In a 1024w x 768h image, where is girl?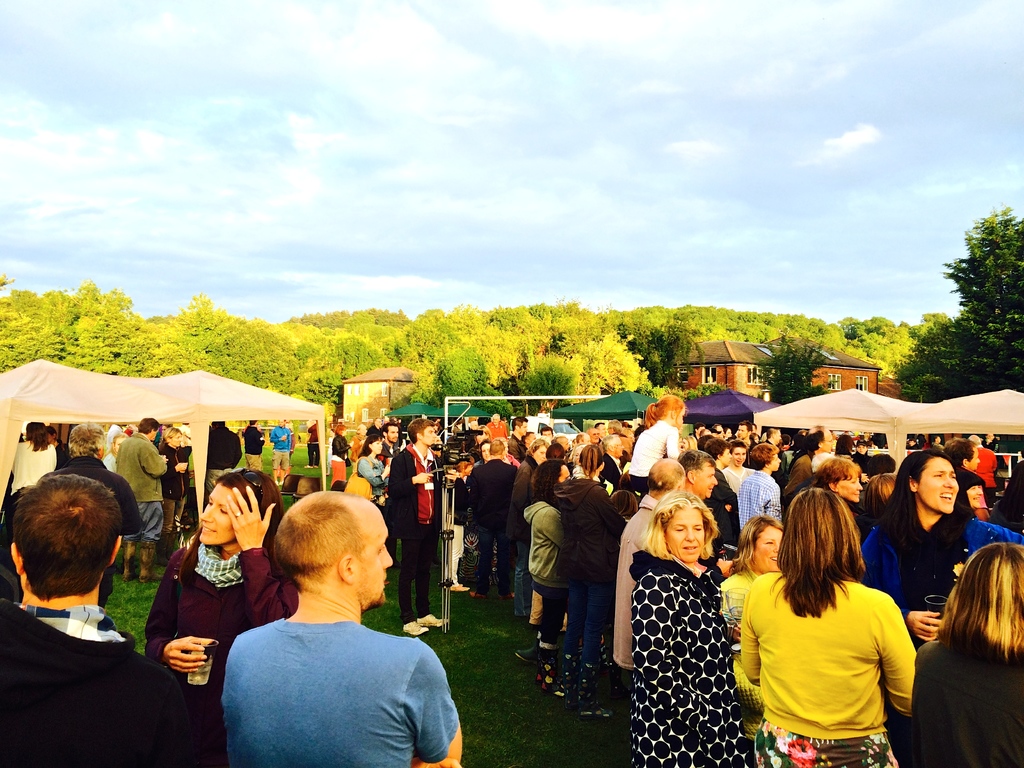
863, 454, 1023, 630.
